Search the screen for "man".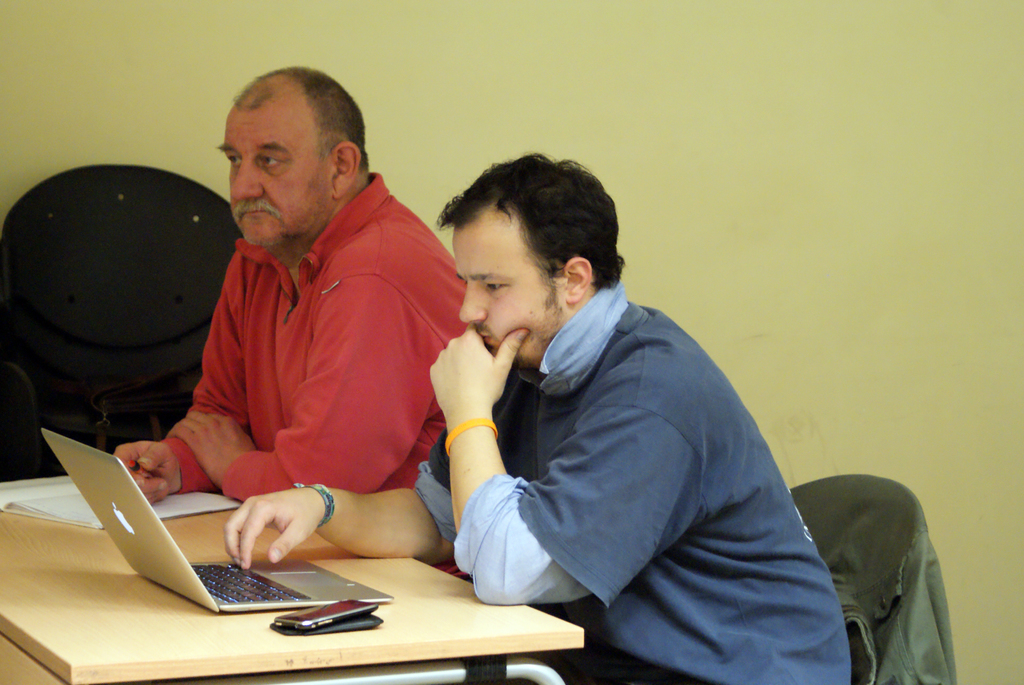
Found at box(111, 65, 471, 576).
